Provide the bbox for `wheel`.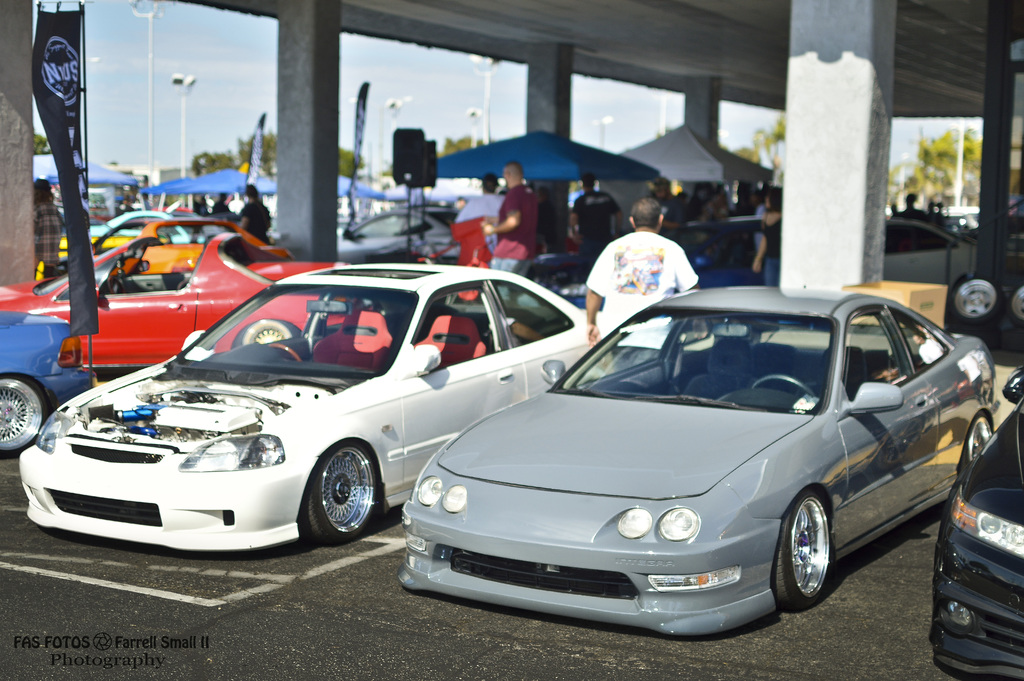
[299, 456, 376, 541].
